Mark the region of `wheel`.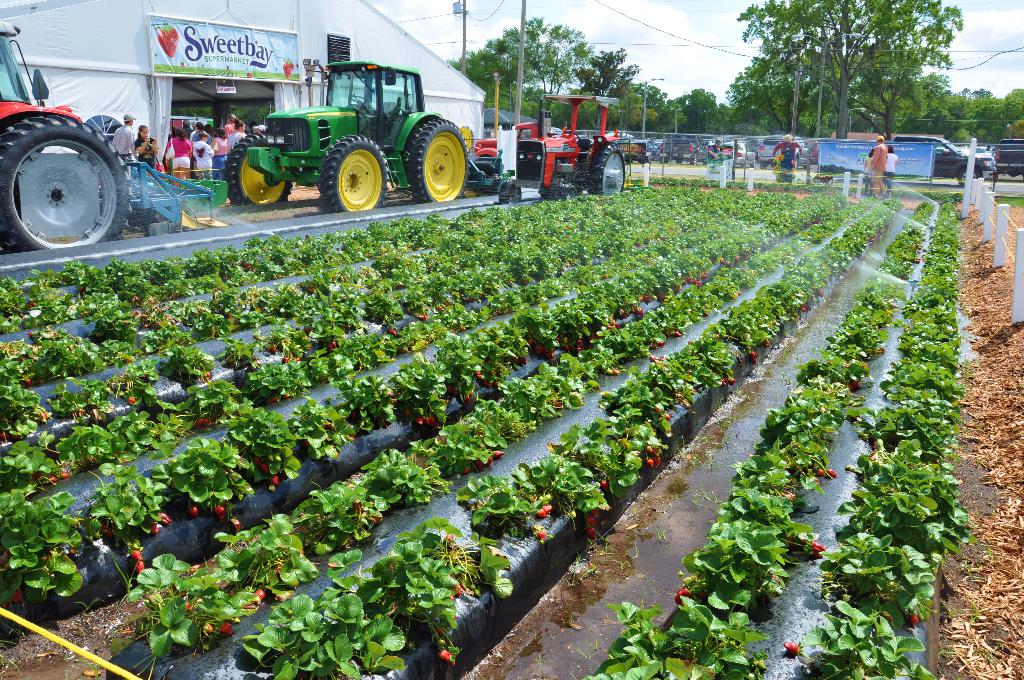
Region: (x1=803, y1=165, x2=805, y2=171).
